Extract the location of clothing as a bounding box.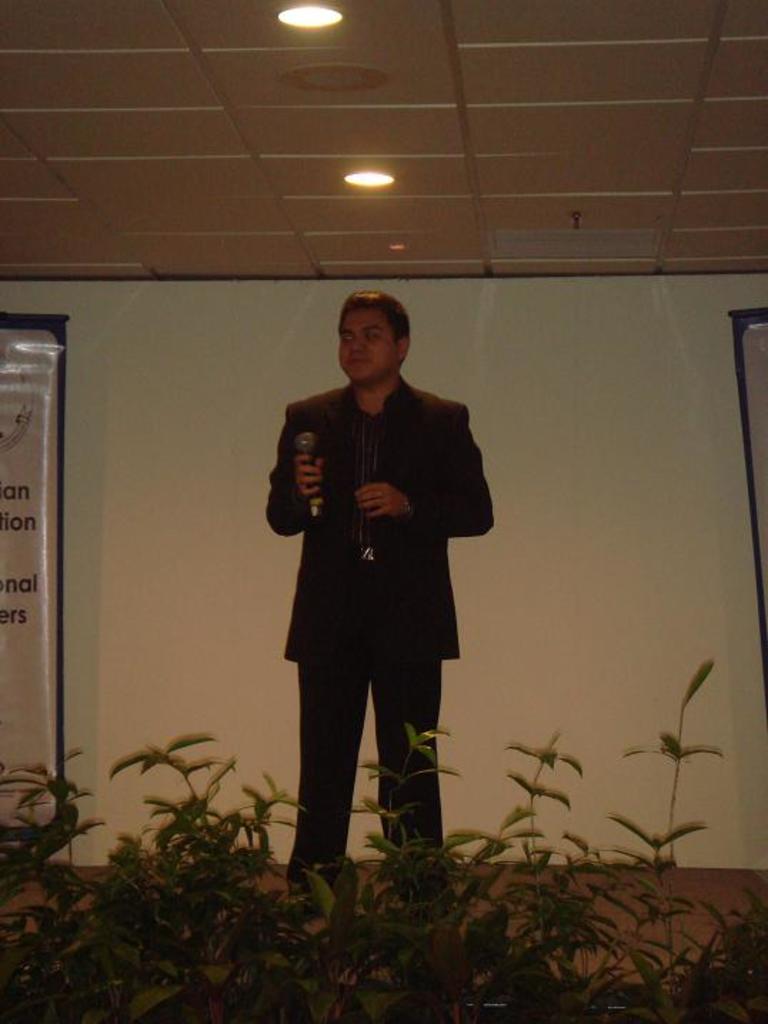
256/333/495/837.
